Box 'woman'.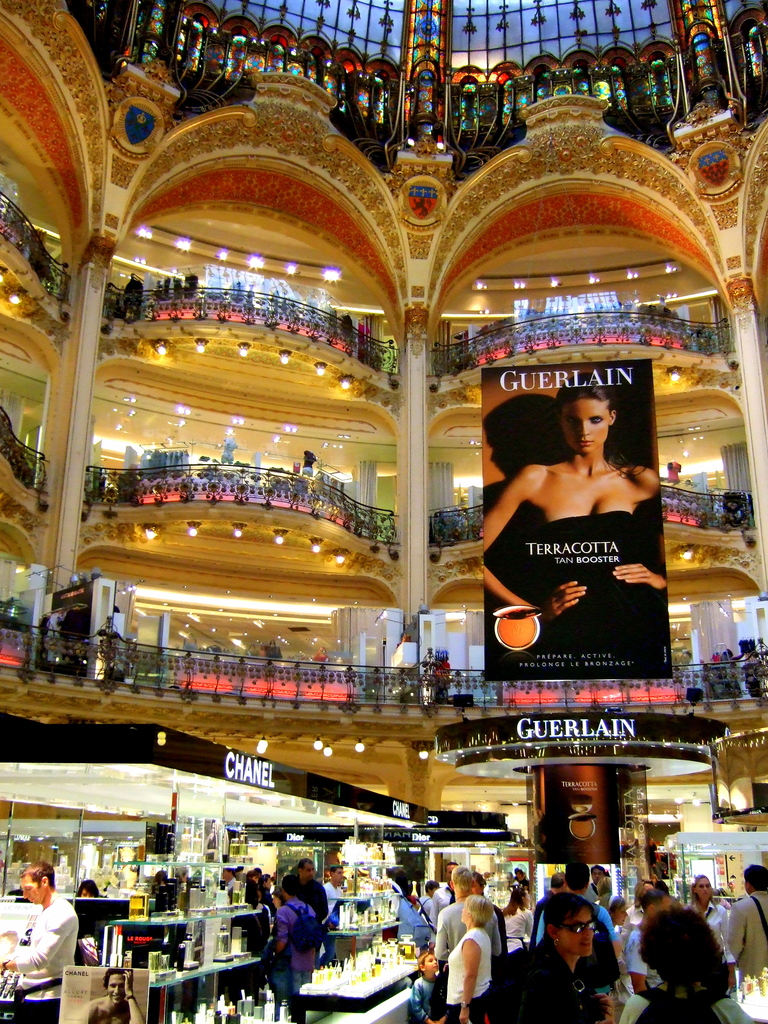
<box>478,363,674,681</box>.
